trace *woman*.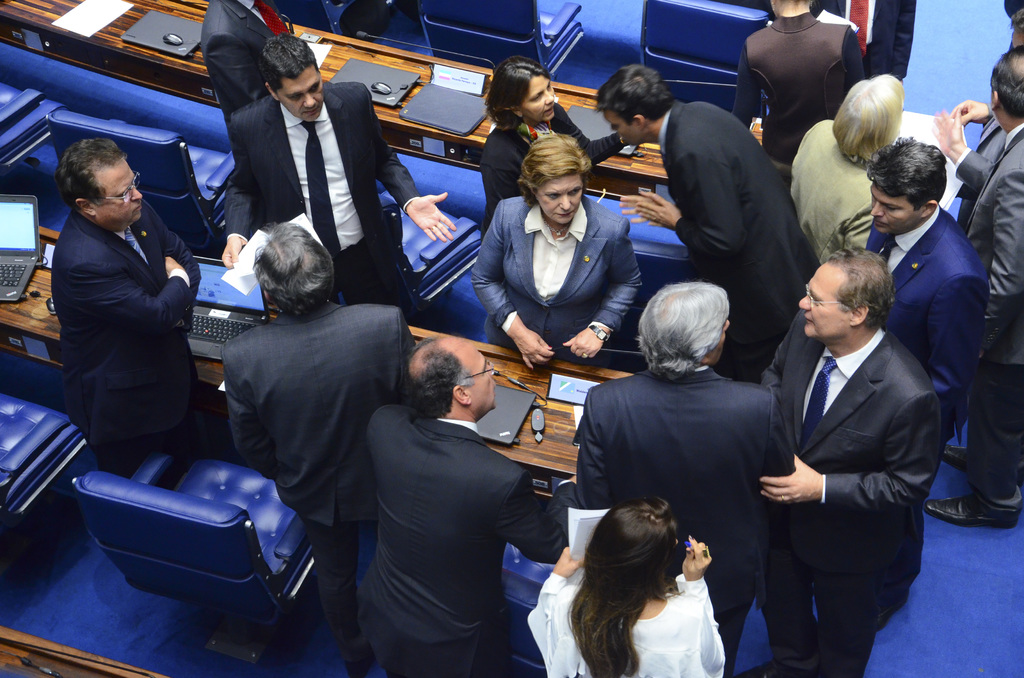
Traced to Rect(785, 75, 911, 271).
